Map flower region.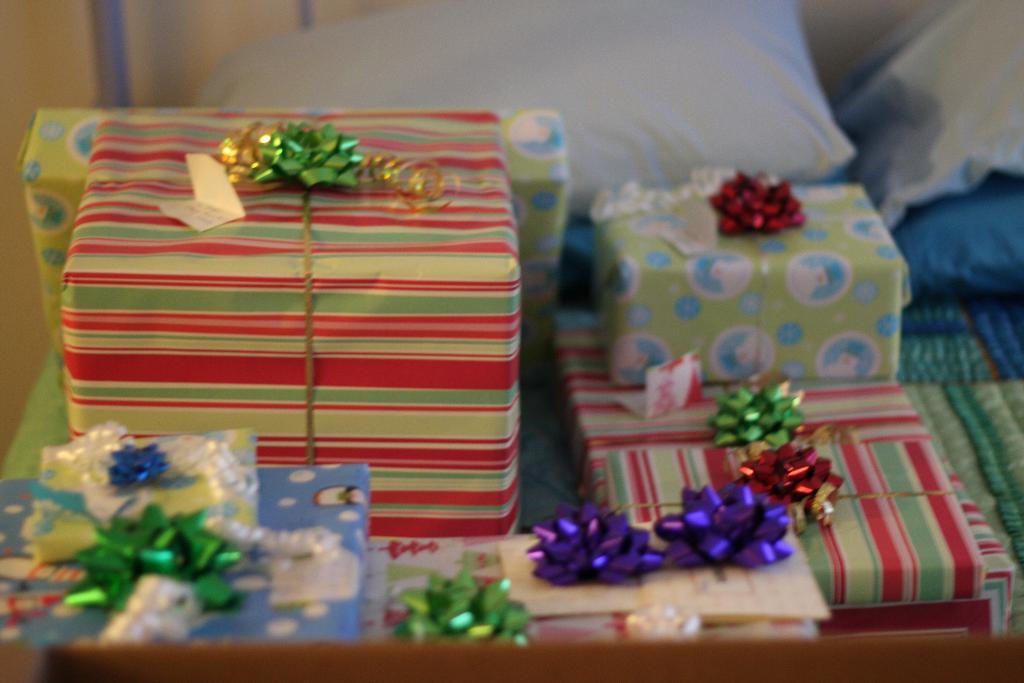
Mapped to rect(716, 176, 806, 235).
